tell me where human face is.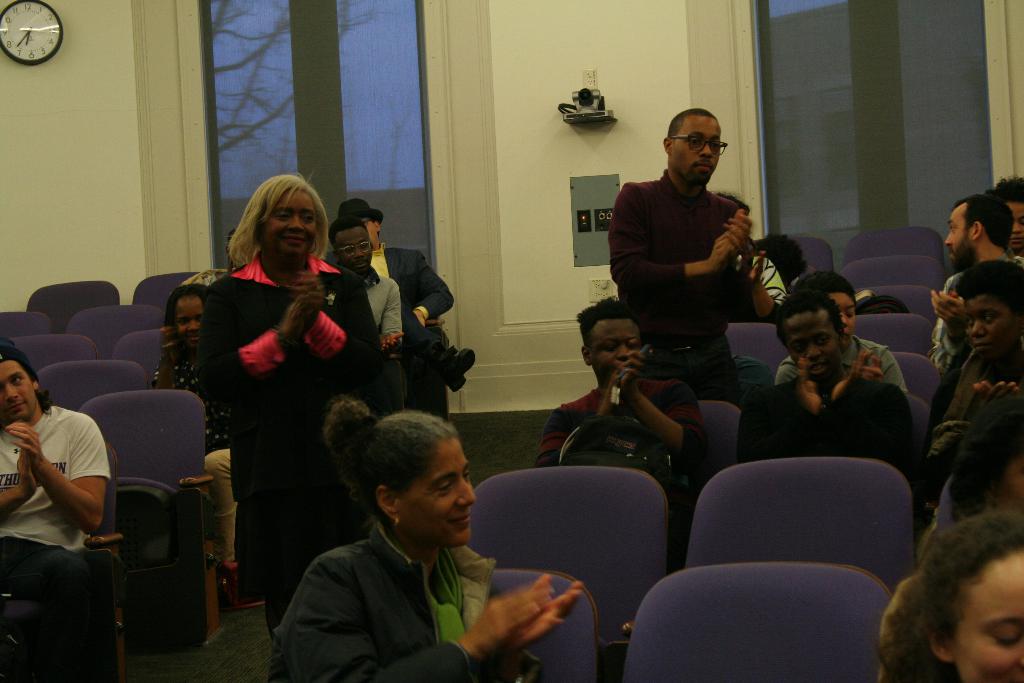
human face is at [x1=264, y1=186, x2=314, y2=265].
